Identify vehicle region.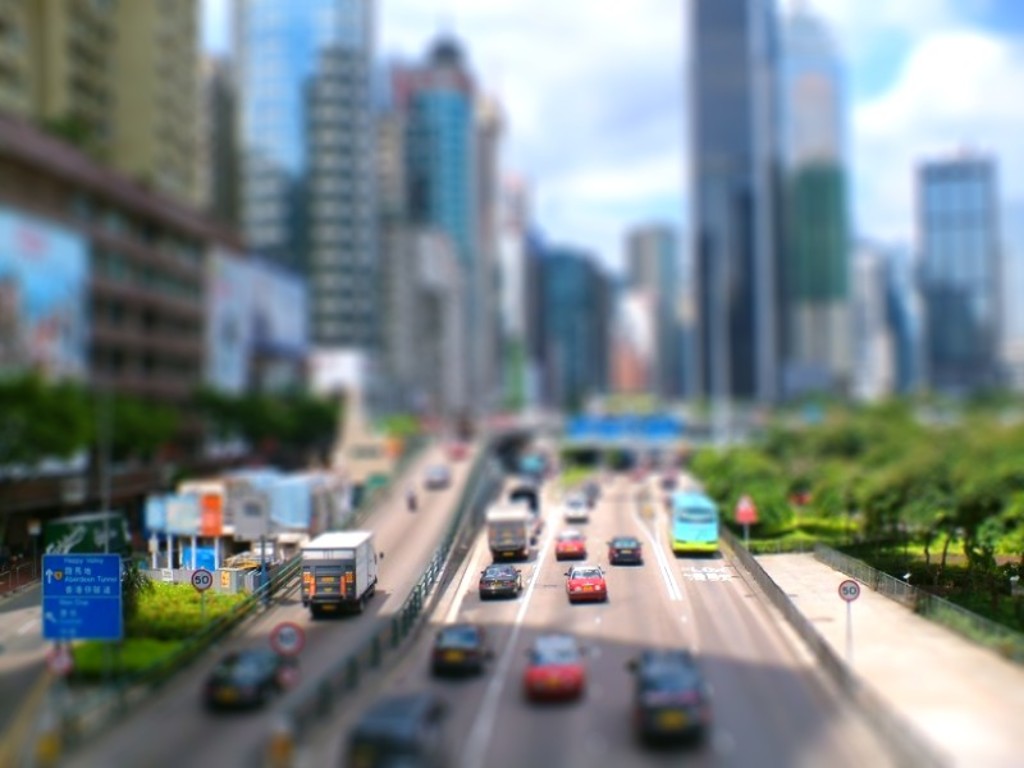
Region: <bbox>668, 488, 721, 557</bbox>.
